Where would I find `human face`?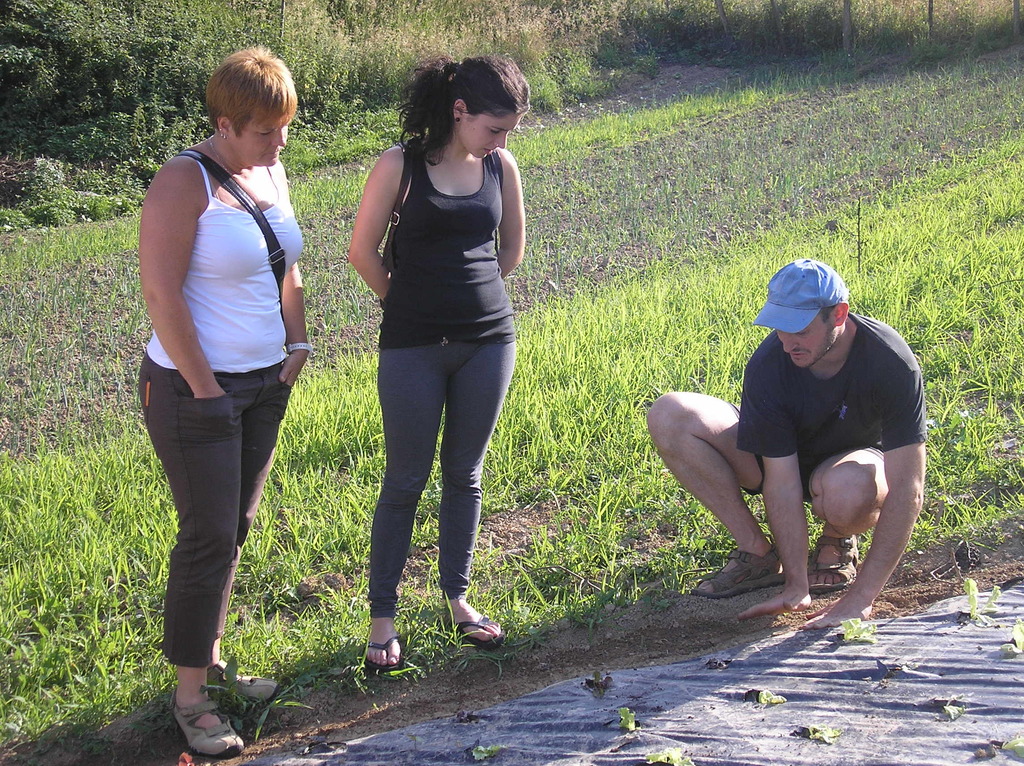
At [783,315,839,369].
